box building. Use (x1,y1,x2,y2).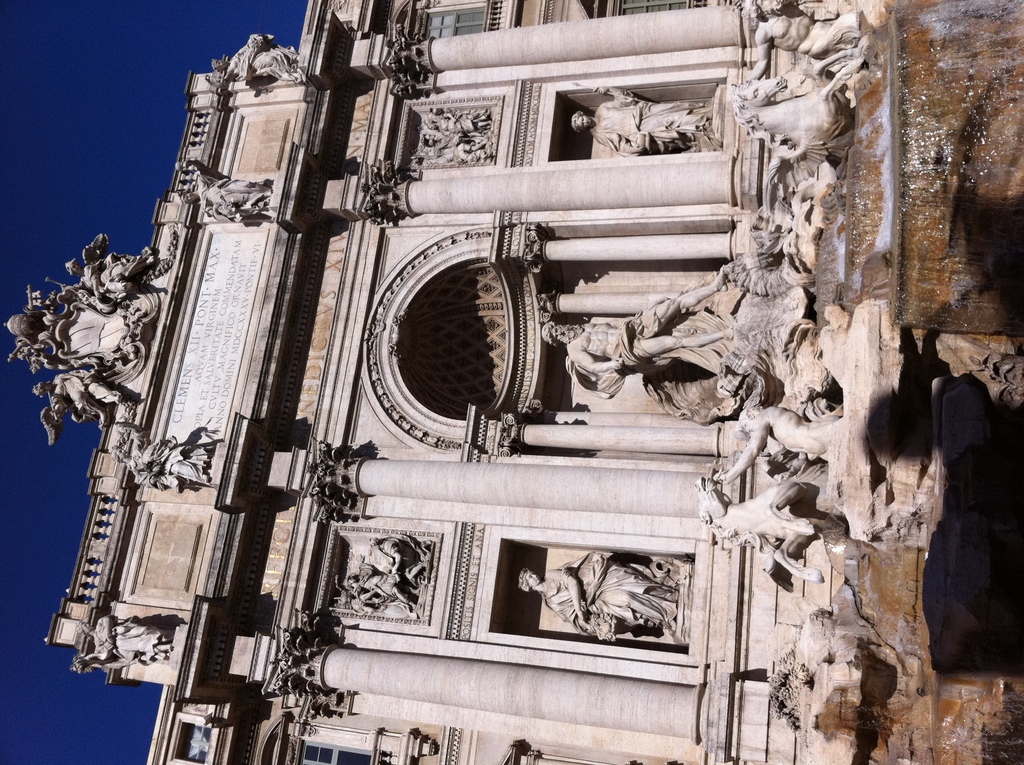
(0,0,1023,764).
